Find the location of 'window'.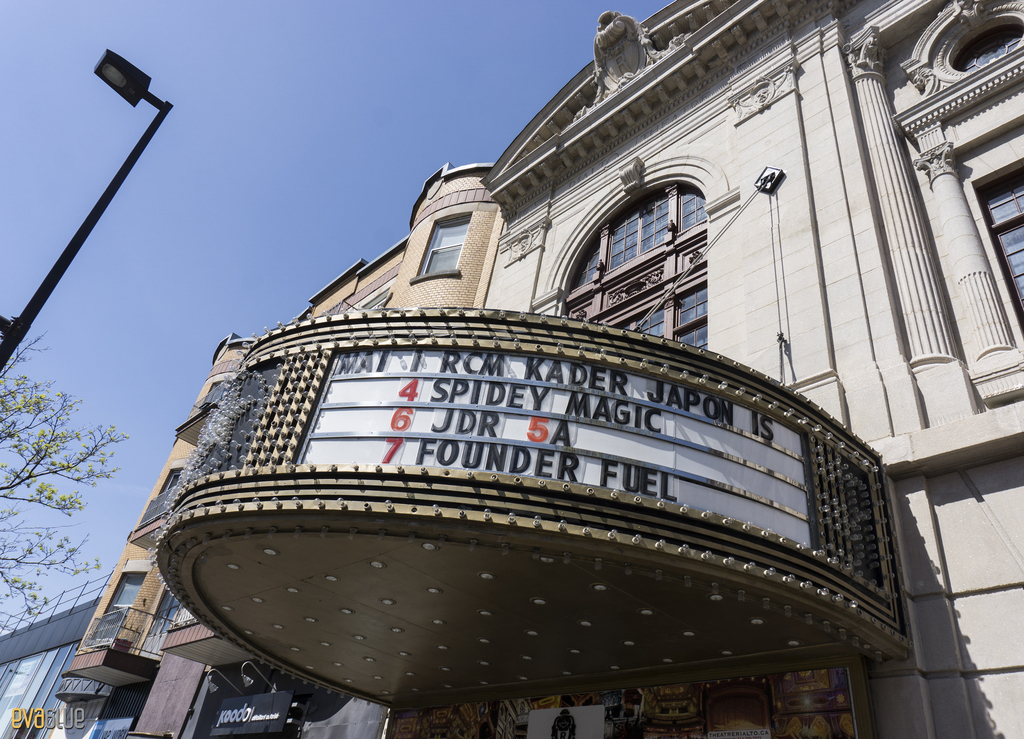
Location: <region>136, 589, 178, 654</region>.
